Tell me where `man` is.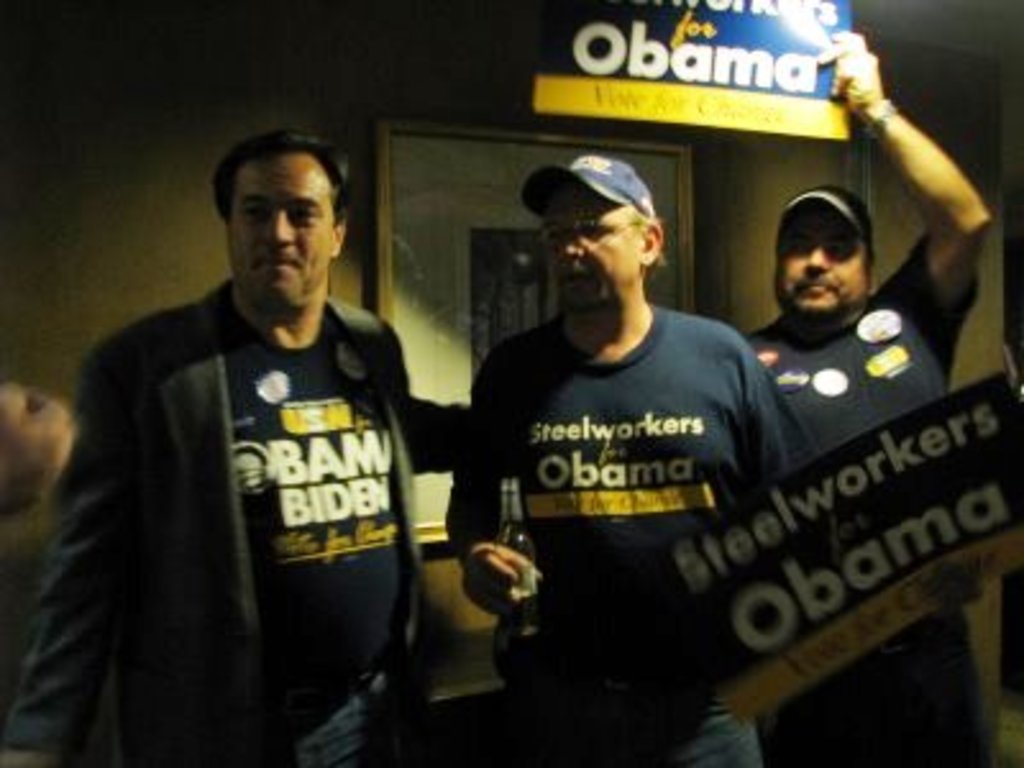
`man` is at locate(742, 28, 996, 765).
